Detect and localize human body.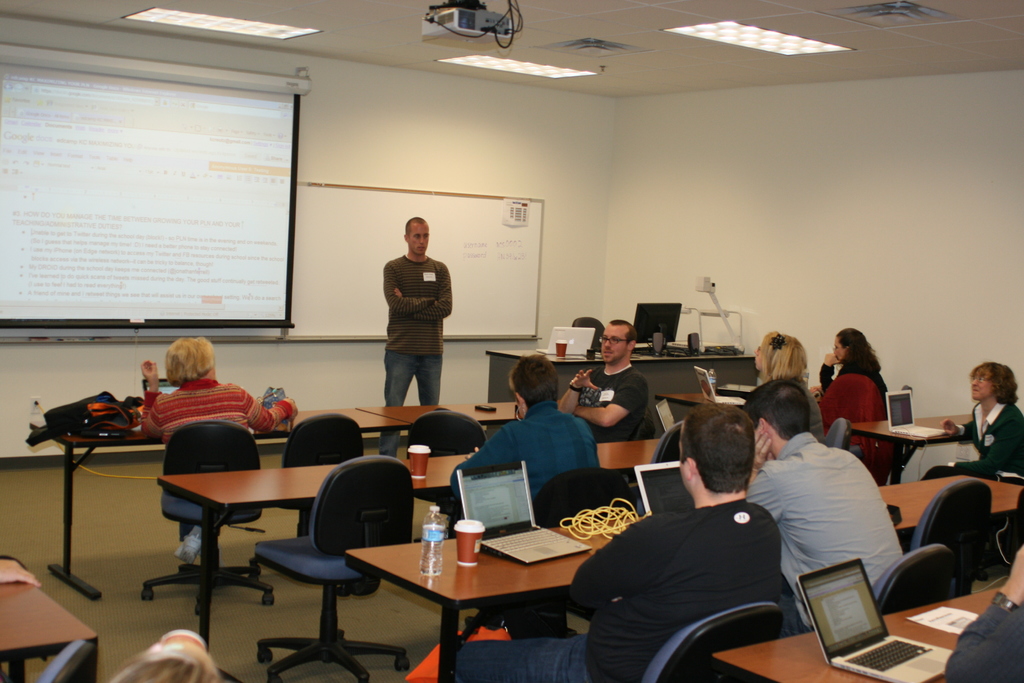
Localized at {"x1": 811, "y1": 329, "x2": 896, "y2": 484}.
